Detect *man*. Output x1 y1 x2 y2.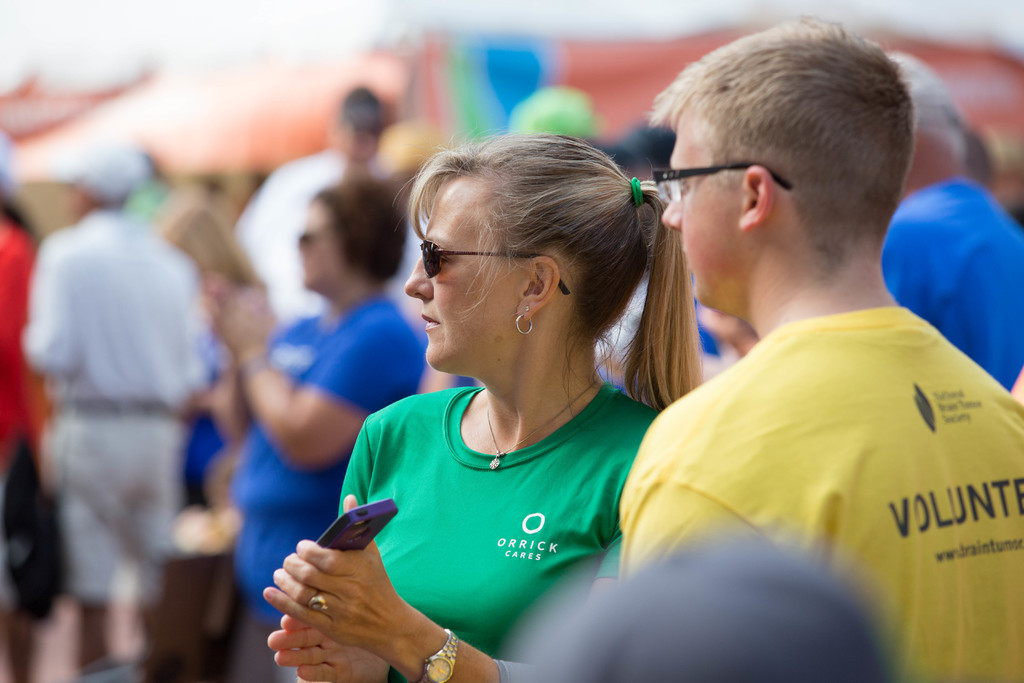
20 146 210 675.
